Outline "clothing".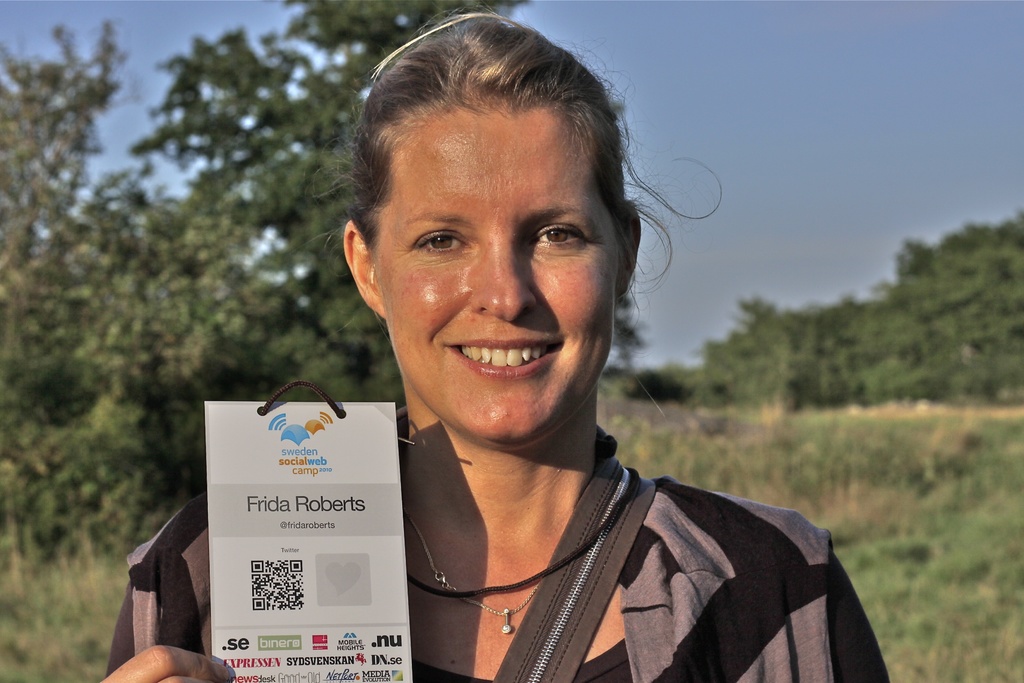
Outline: (left=96, top=403, right=884, bottom=682).
